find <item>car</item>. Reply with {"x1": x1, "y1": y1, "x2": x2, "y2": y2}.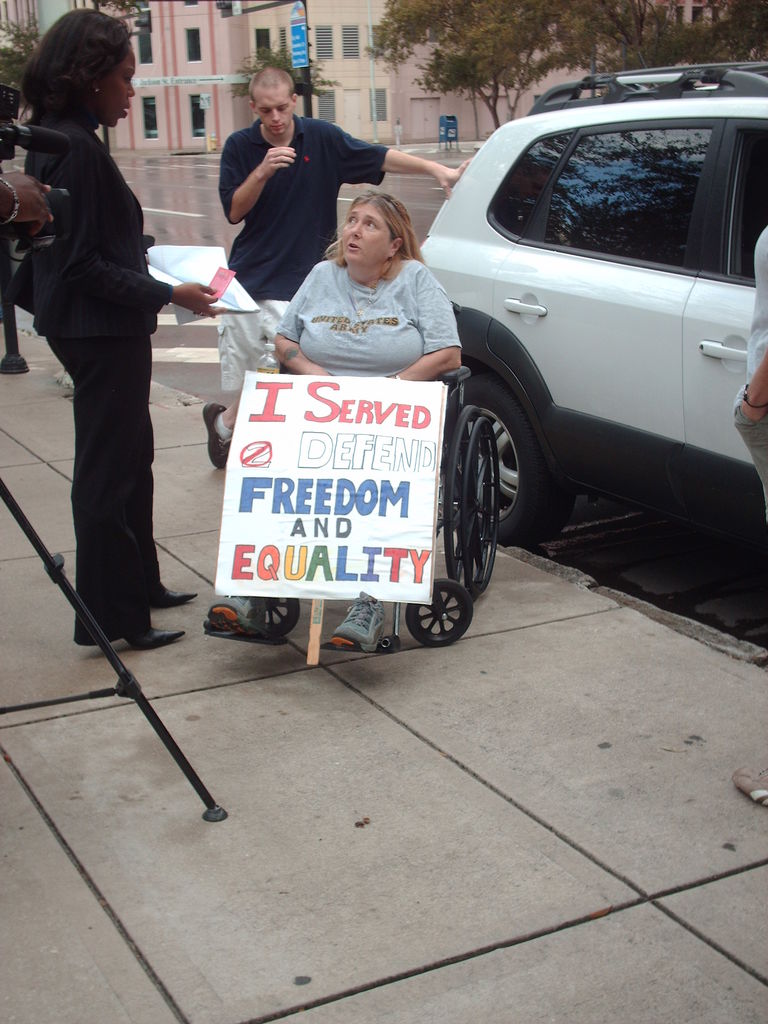
{"x1": 409, "y1": 66, "x2": 762, "y2": 573}.
